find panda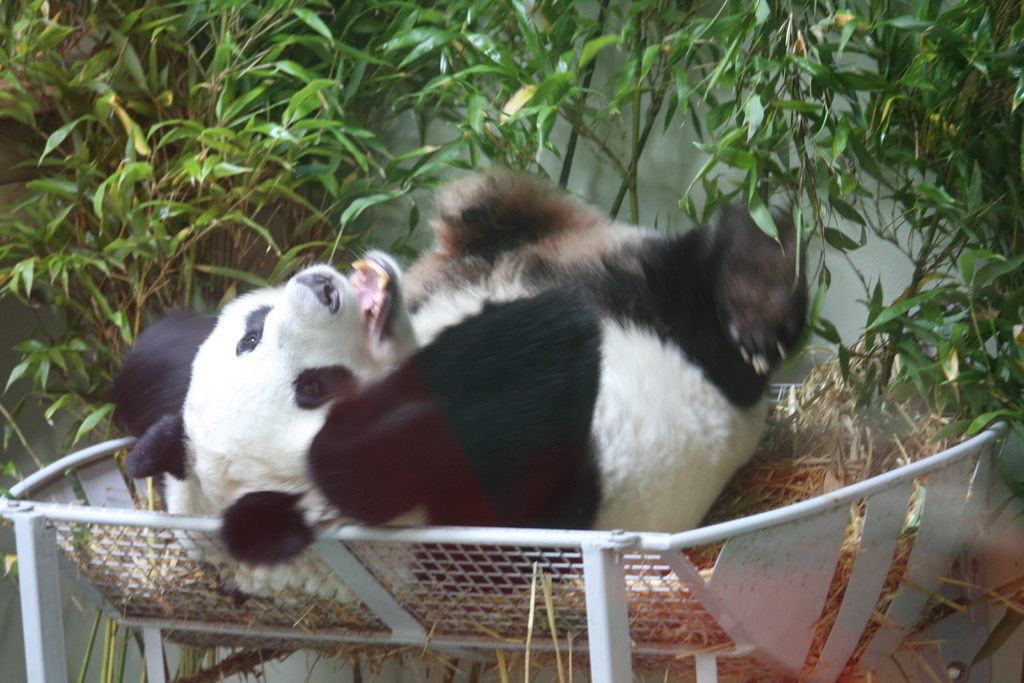
102:182:816:598
